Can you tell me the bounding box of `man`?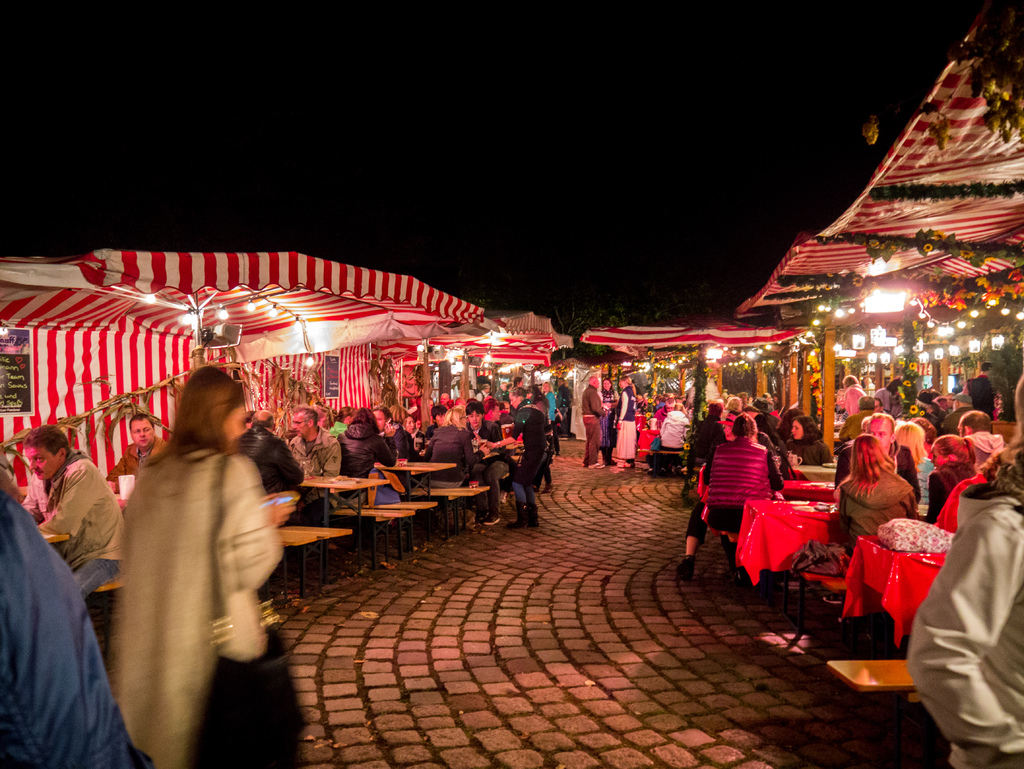
select_region(481, 388, 553, 524).
